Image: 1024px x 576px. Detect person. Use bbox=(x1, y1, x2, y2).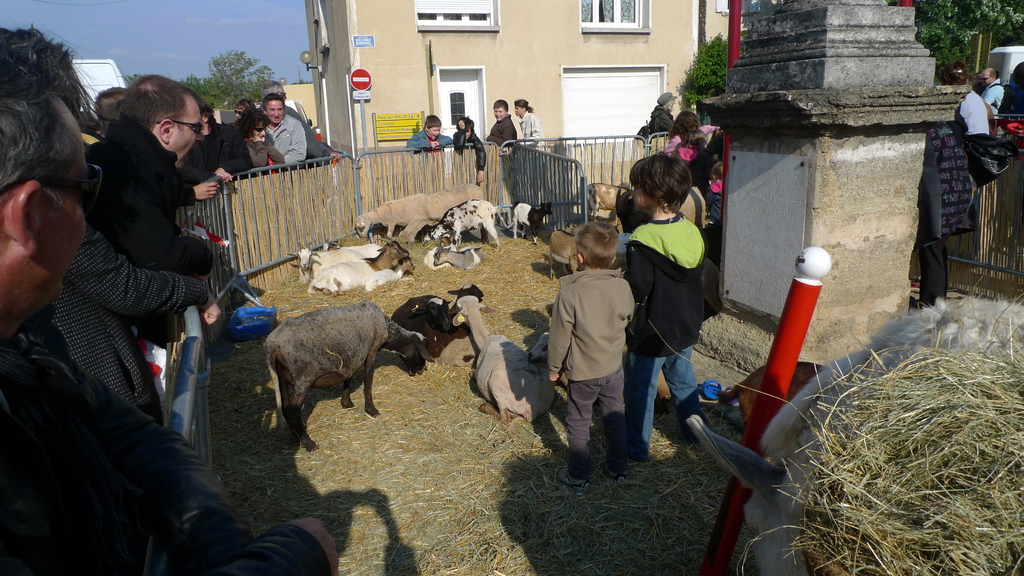
bbox=(916, 117, 981, 306).
